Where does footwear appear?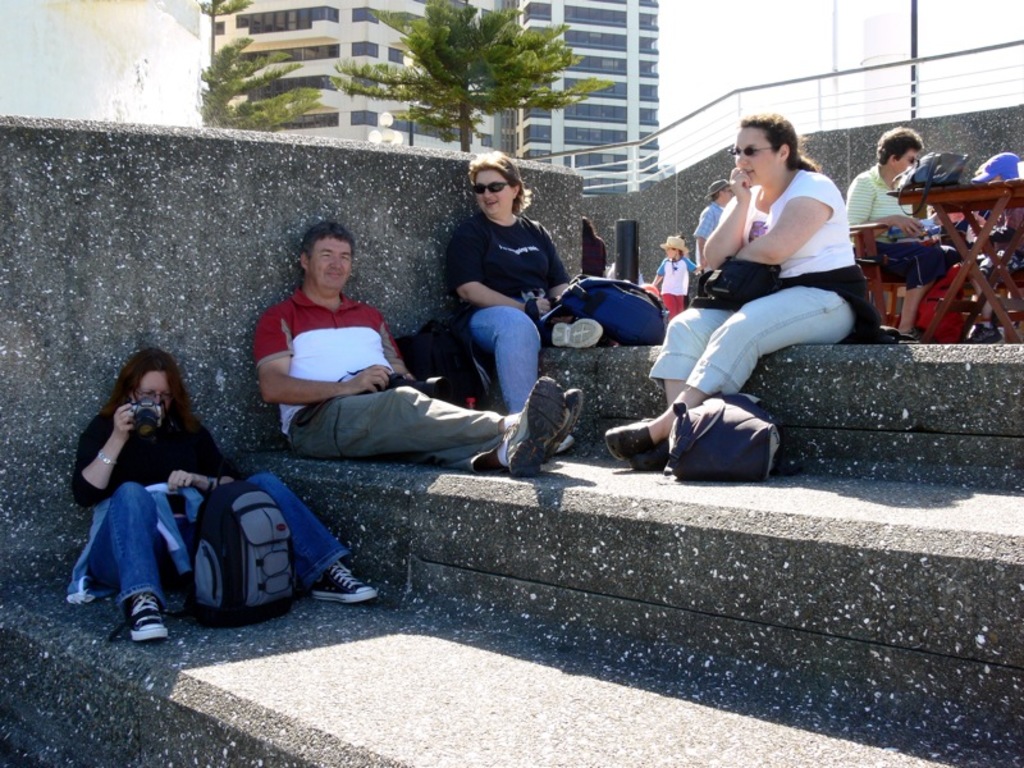
Appears at [506,370,570,474].
